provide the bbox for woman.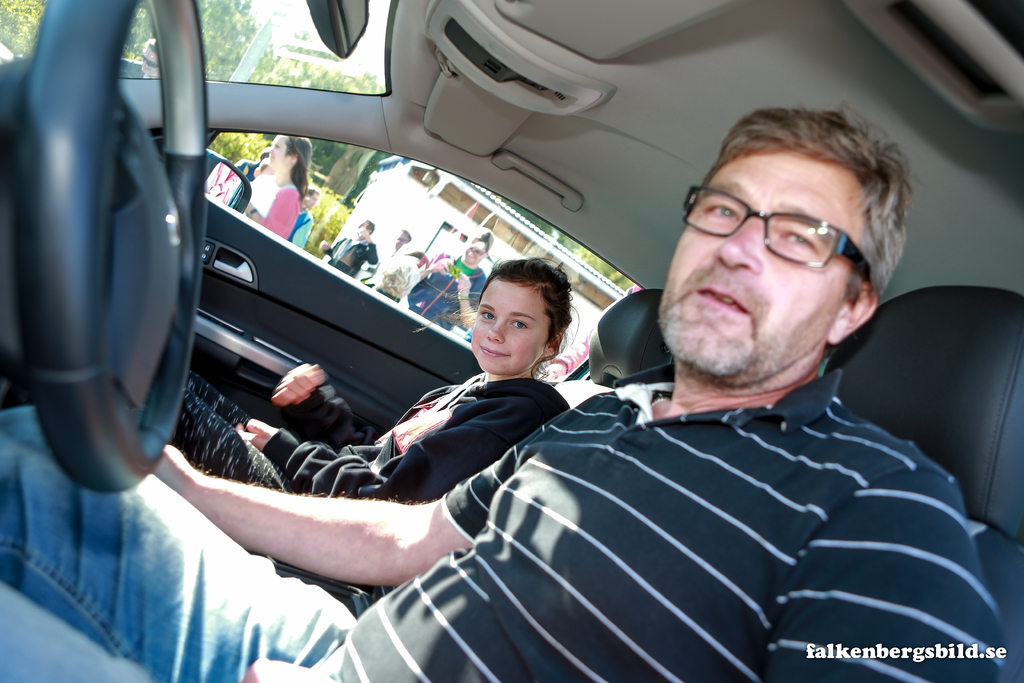
[x1=240, y1=133, x2=312, y2=238].
